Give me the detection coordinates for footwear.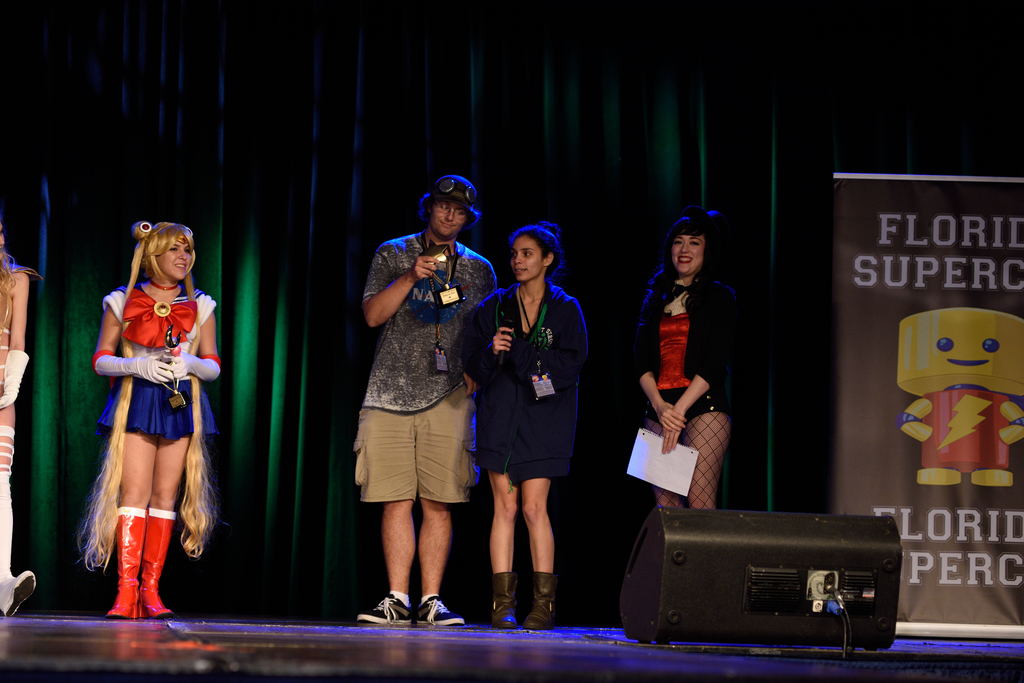
0:566:40:618.
